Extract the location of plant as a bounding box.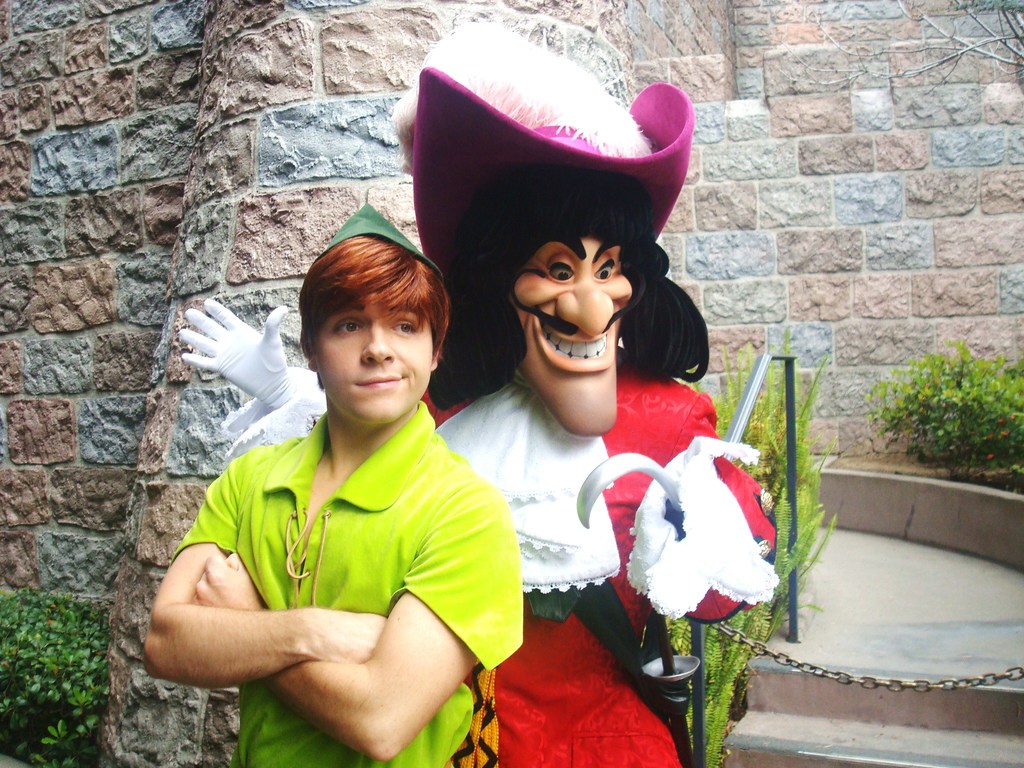
[left=860, top=330, right=1023, bottom=506].
